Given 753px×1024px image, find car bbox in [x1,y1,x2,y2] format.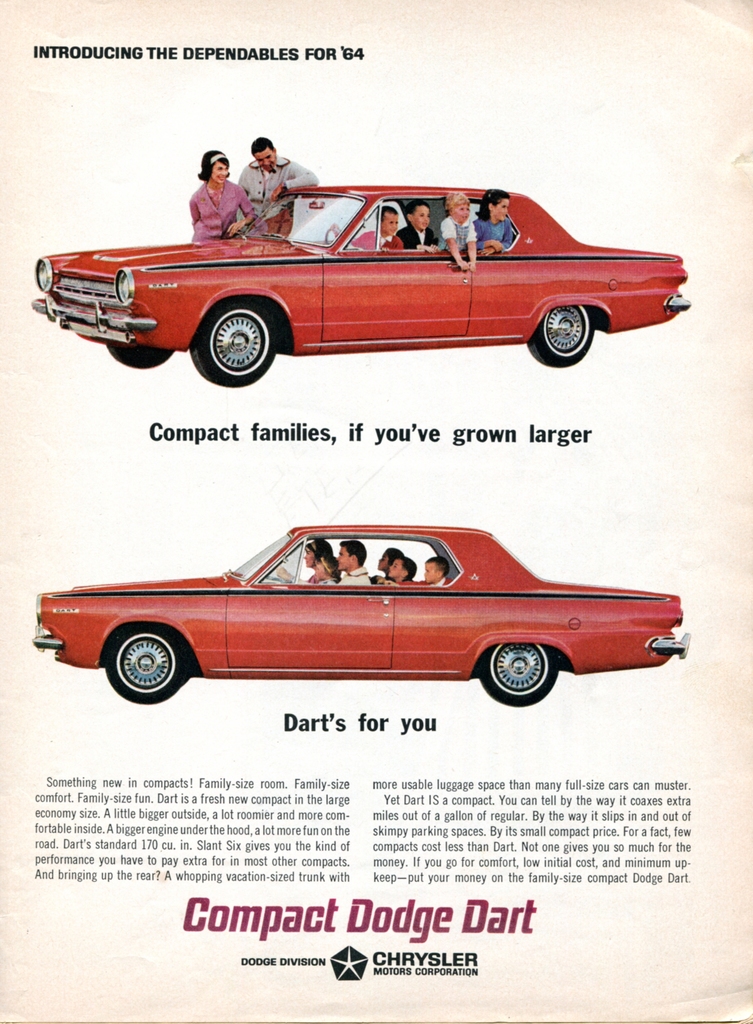
[28,524,691,707].
